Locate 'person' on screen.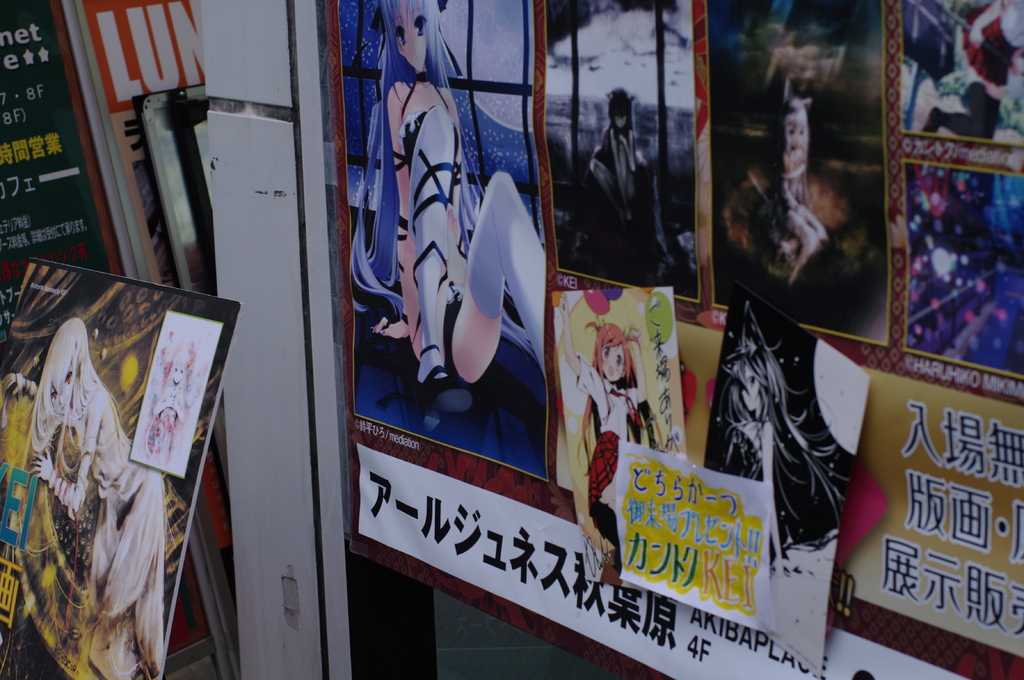
On screen at select_region(364, 0, 544, 423).
